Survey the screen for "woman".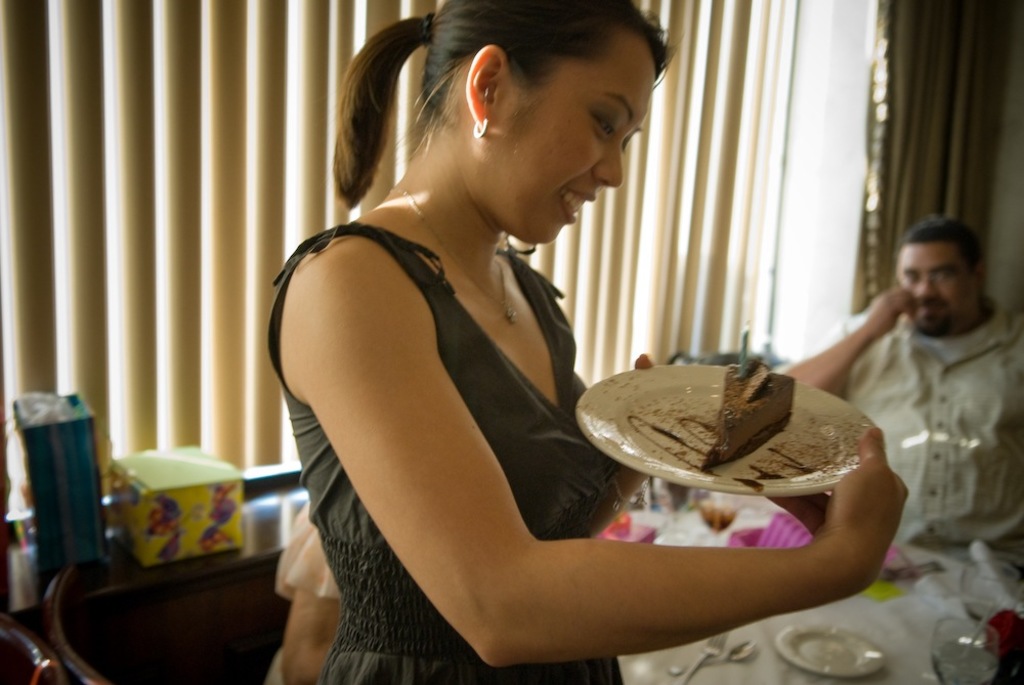
Survey found: <bbox>215, 24, 840, 684</bbox>.
